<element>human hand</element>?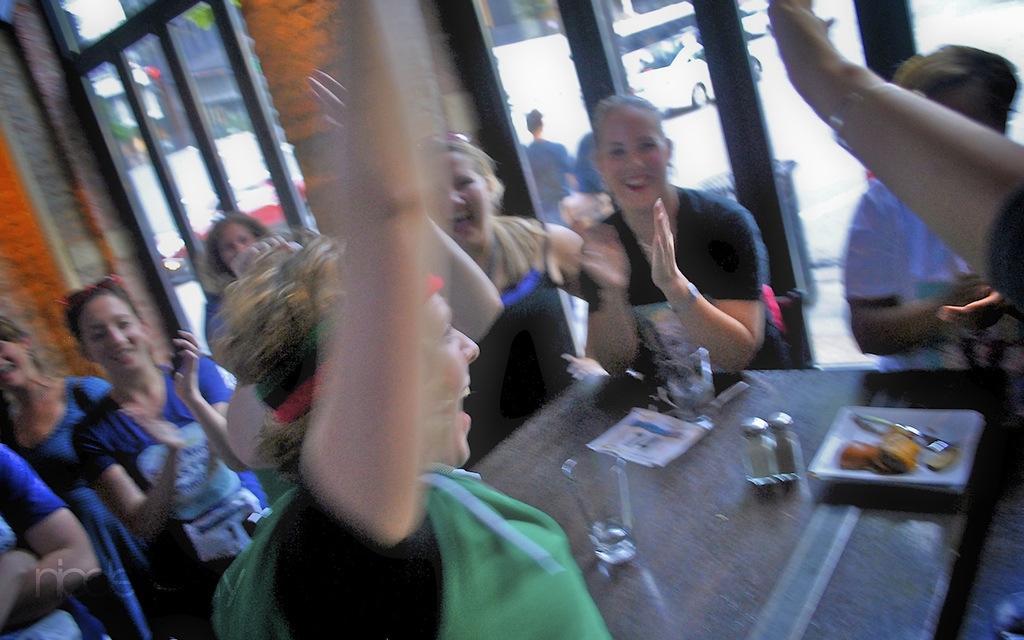
crop(766, 0, 834, 50)
